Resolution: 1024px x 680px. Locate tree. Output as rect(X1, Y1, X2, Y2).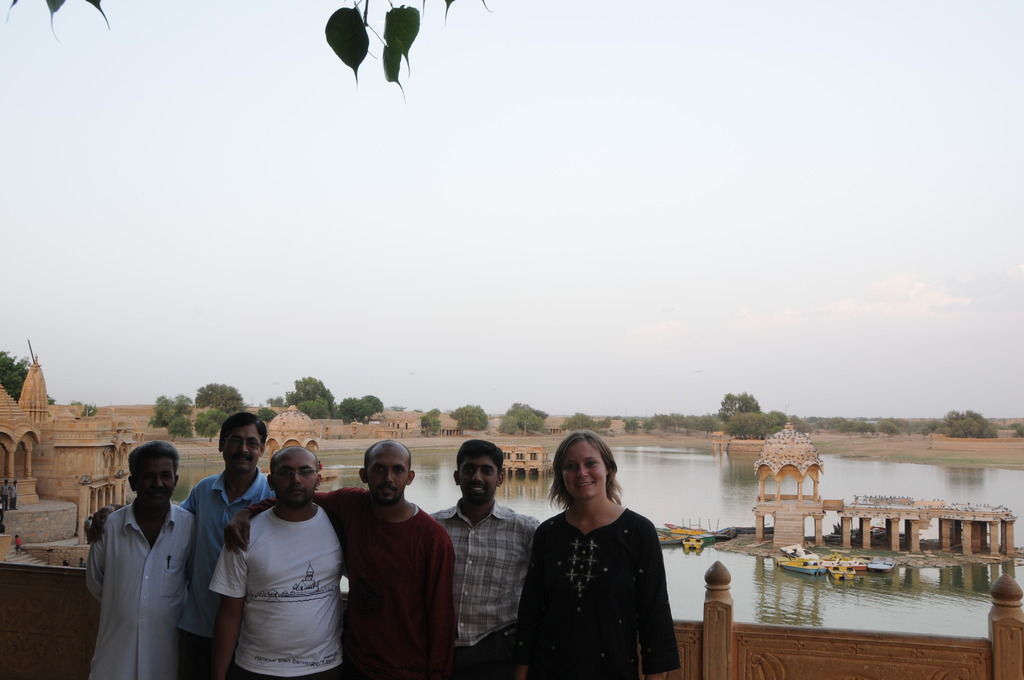
rect(499, 399, 567, 442).
